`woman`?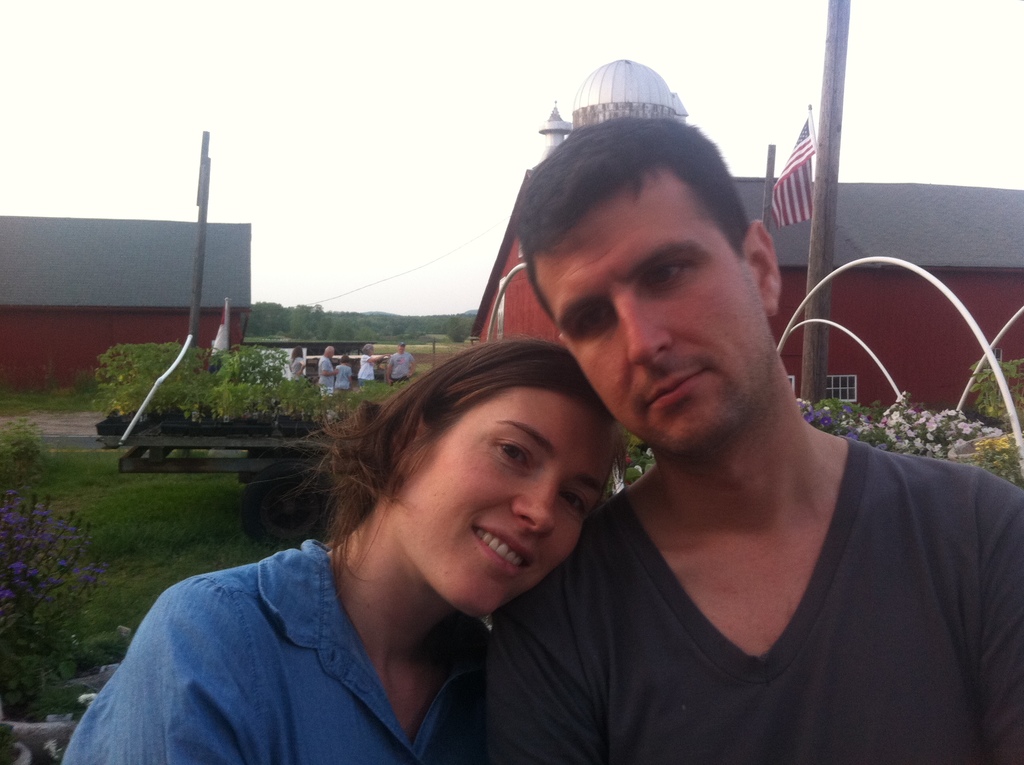
60, 321, 643, 764
